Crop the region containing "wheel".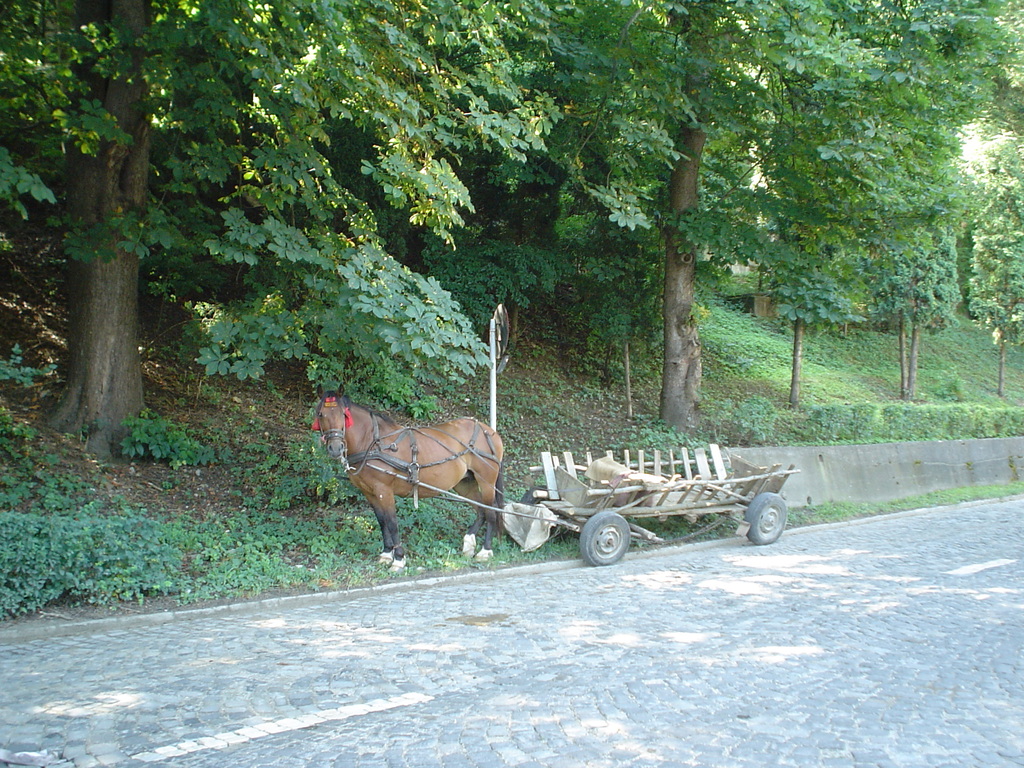
Crop region: box=[583, 512, 630, 564].
